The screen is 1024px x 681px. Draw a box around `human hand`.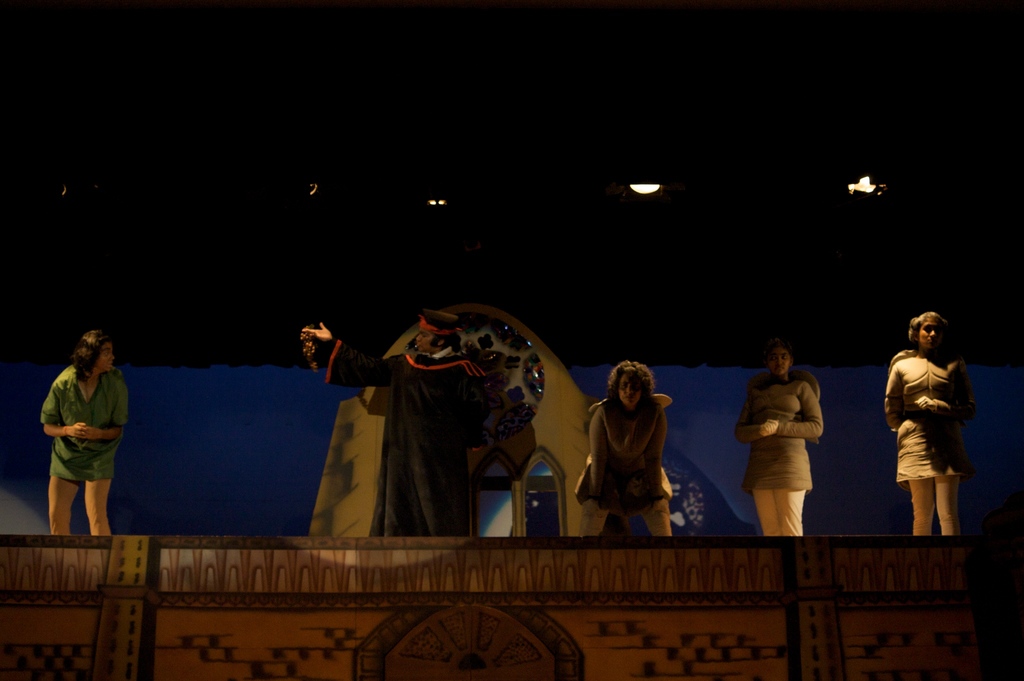
select_region(579, 501, 604, 522).
